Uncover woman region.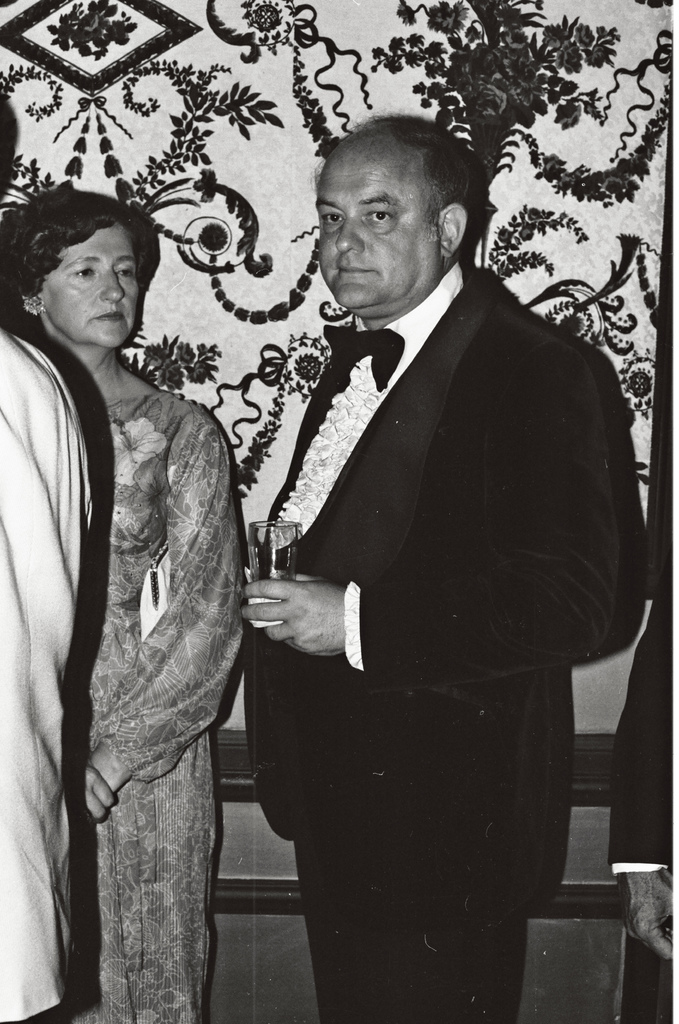
Uncovered: bbox=[17, 155, 284, 1007].
